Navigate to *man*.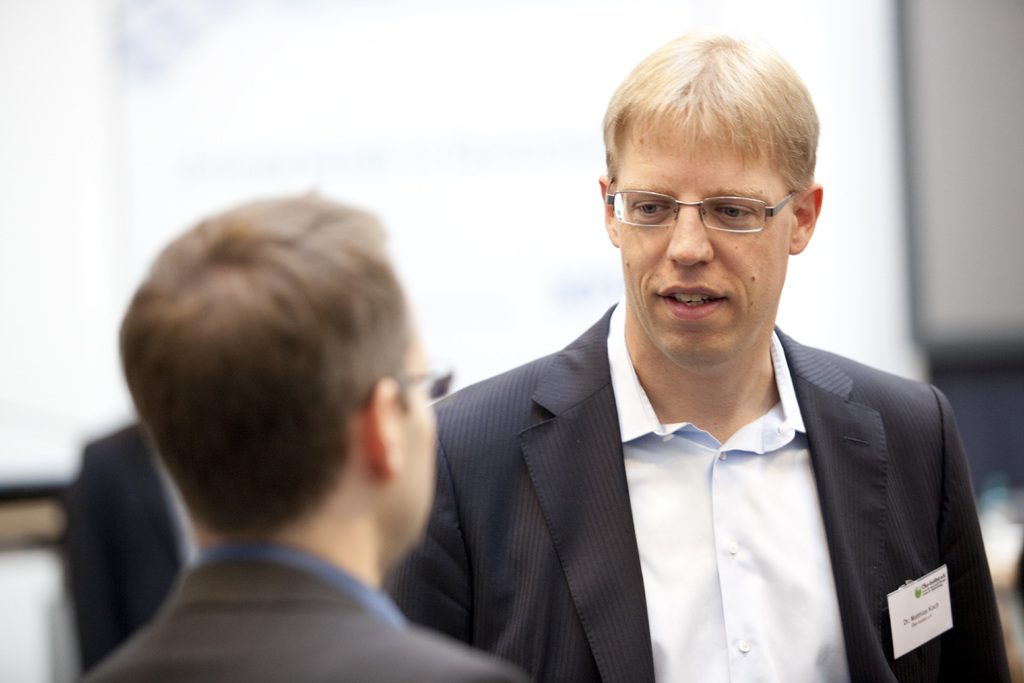
Navigation target: 77/183/524/682.
